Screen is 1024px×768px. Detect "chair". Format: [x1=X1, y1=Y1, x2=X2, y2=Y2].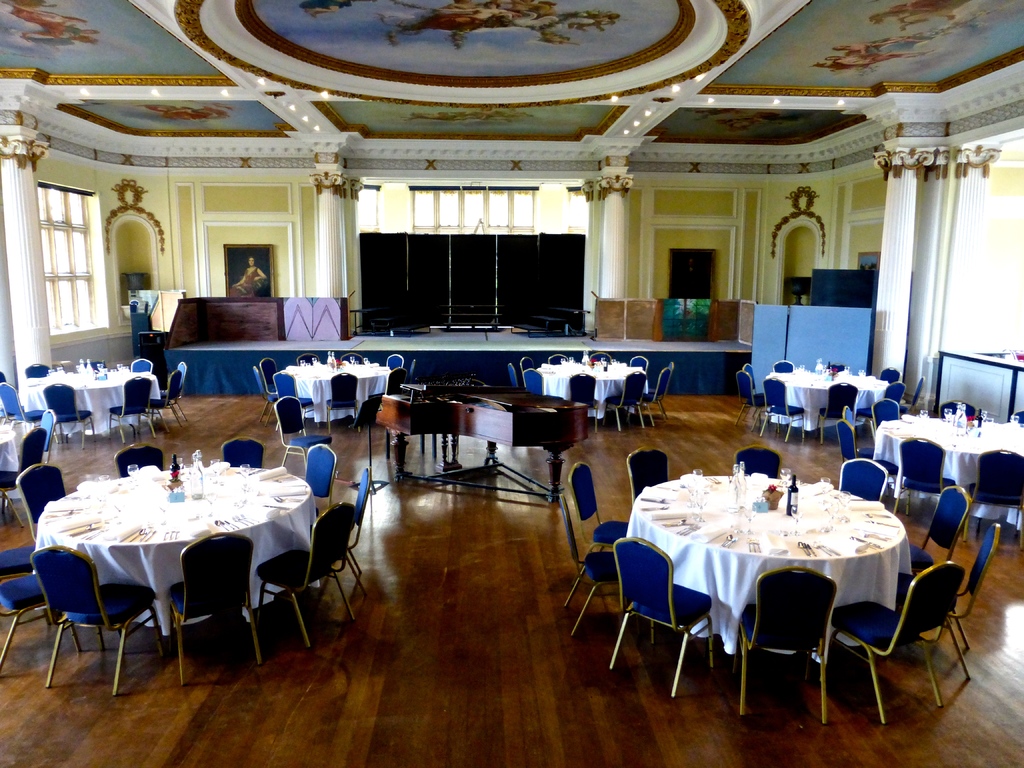
[x1=605, y1=536, x2=717, y2=700].
